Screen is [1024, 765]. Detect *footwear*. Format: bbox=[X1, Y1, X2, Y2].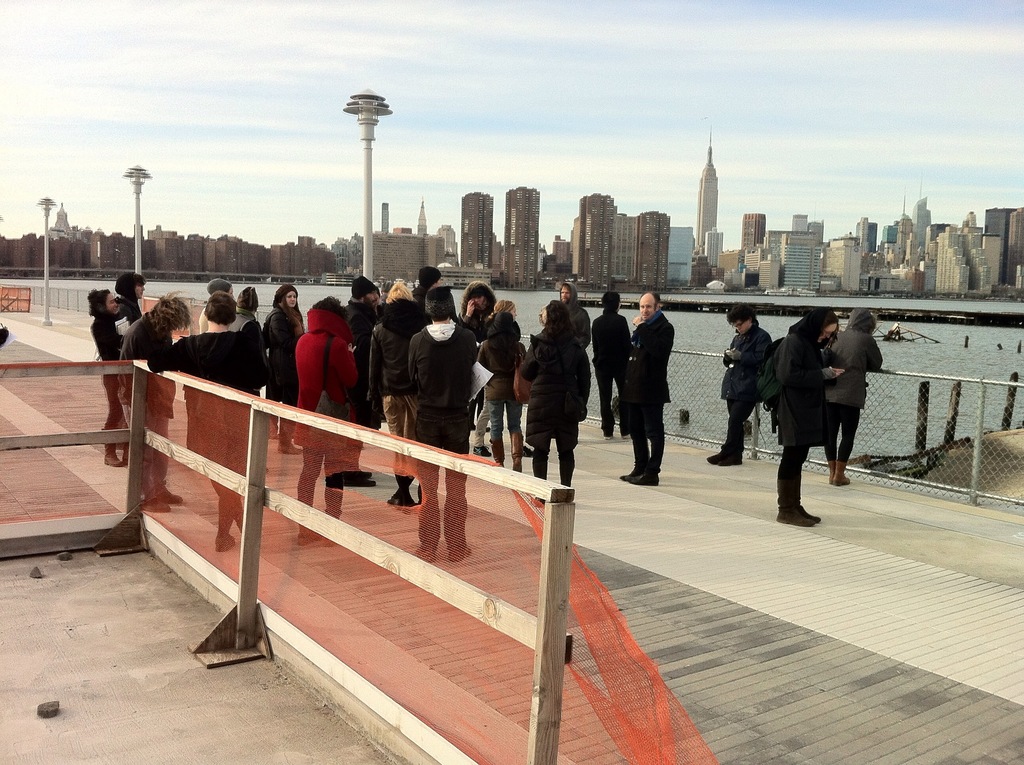
bbox=[794, 495, 814, 525].
